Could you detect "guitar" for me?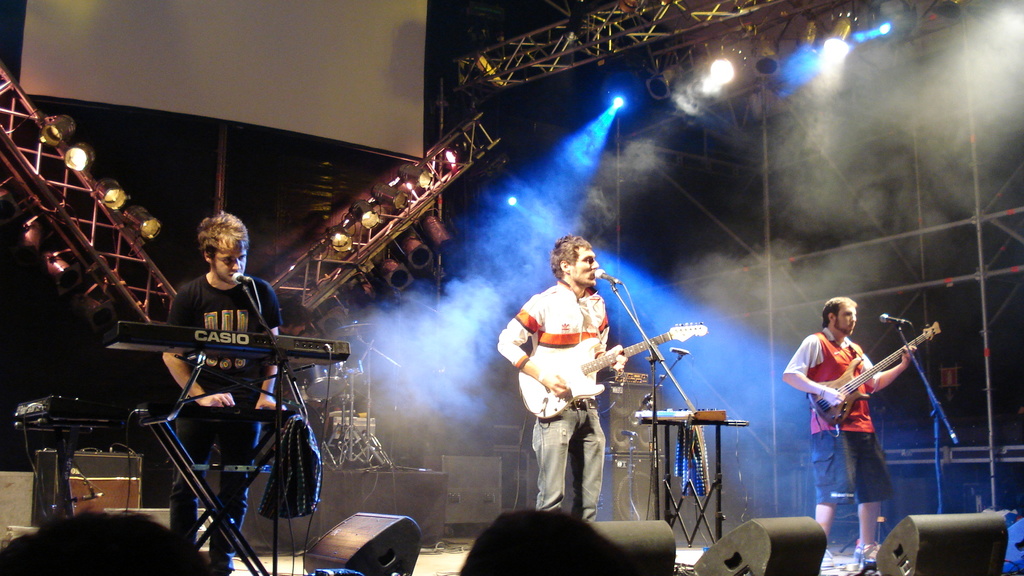
Detection result: {"left": 808, "top": 323, "right": 952, "bottom": 428}.
